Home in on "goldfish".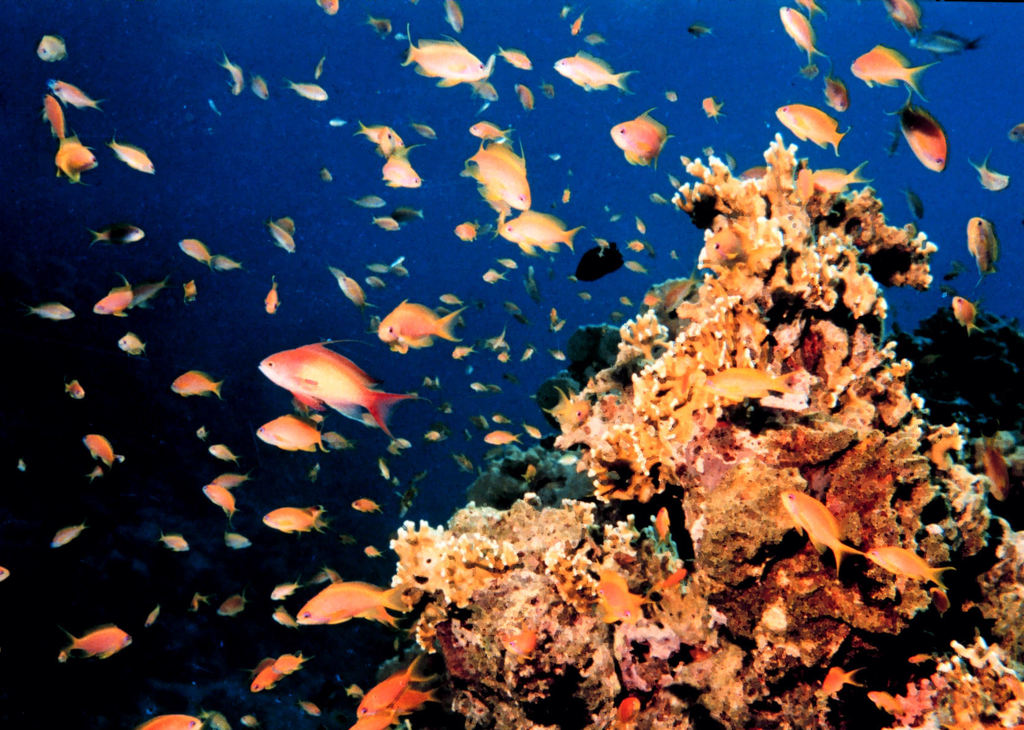
Homed in at rect(264, 275, 282, 314).
